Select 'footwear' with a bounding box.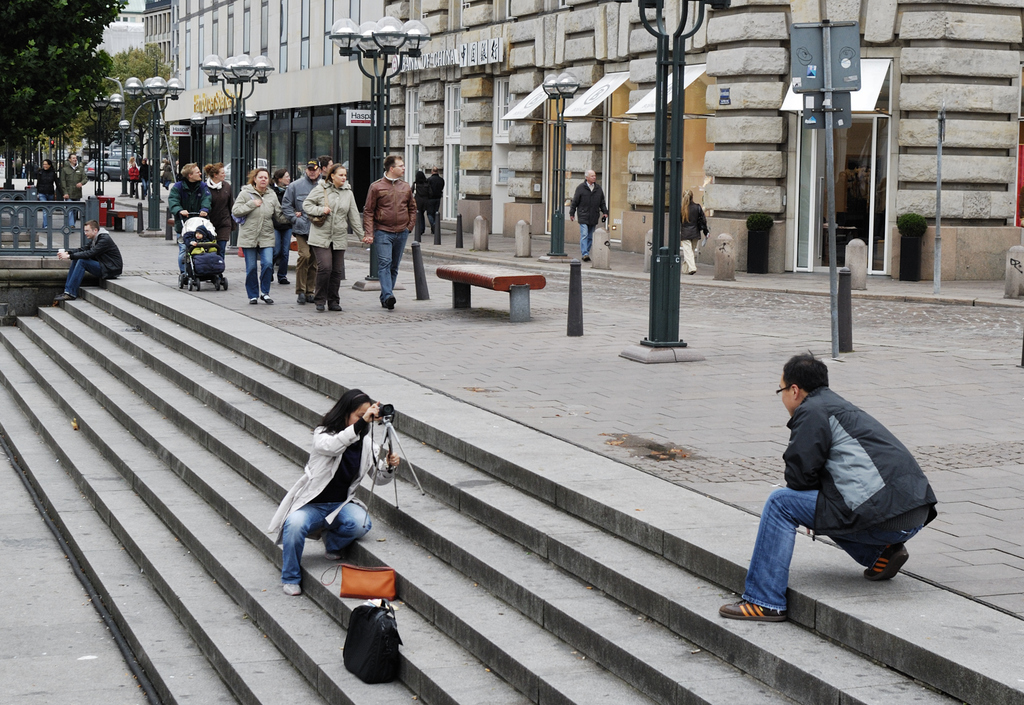
left=297, top=289, right=314, bottom=302.
